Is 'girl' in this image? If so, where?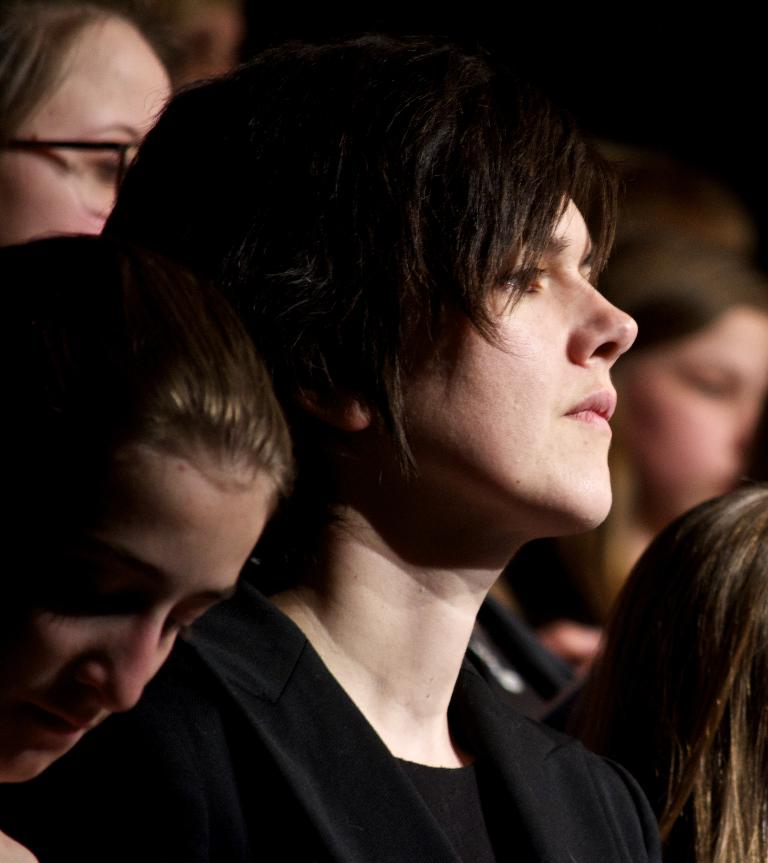
Yes, at {"x1": 0, "y1": 231, "x2": 291, "y2": 862}.
